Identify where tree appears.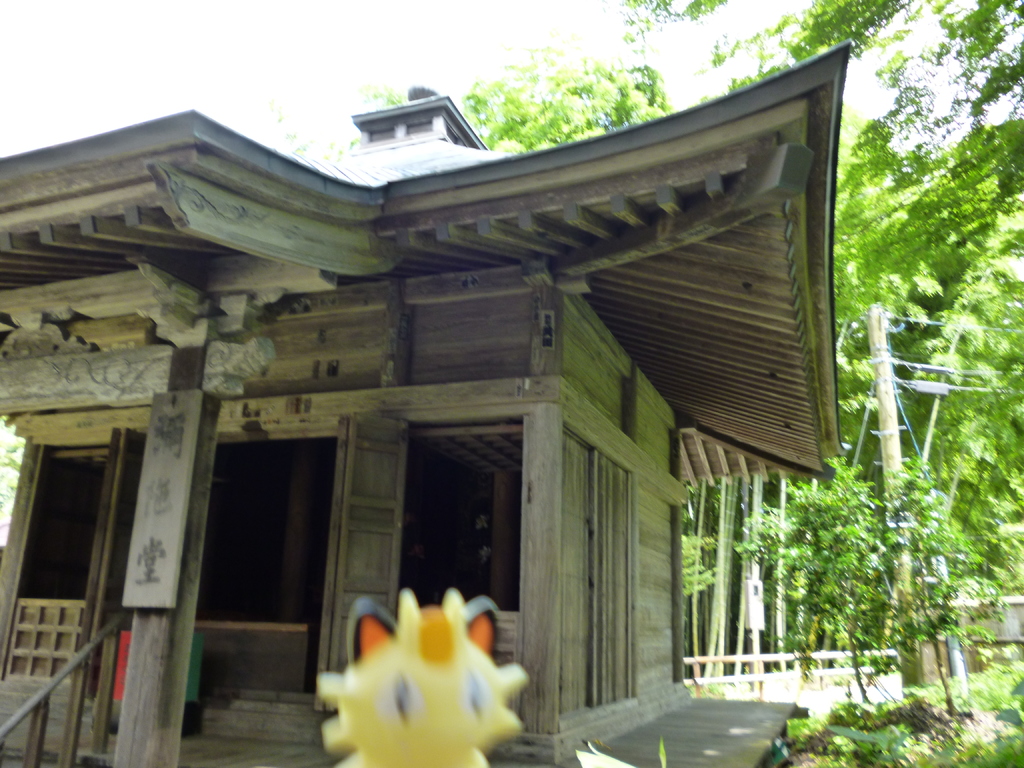
Appears at 876,454,1009,713.
